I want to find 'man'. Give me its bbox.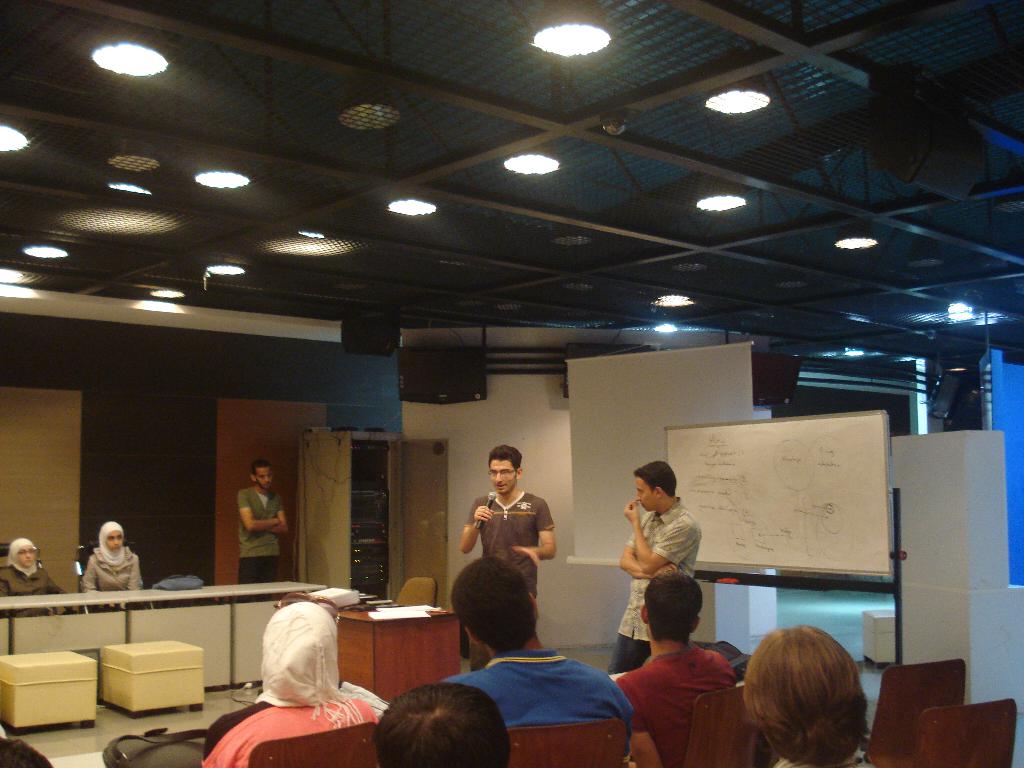
(x1=457, y1=446, x2=557, y2=671).
